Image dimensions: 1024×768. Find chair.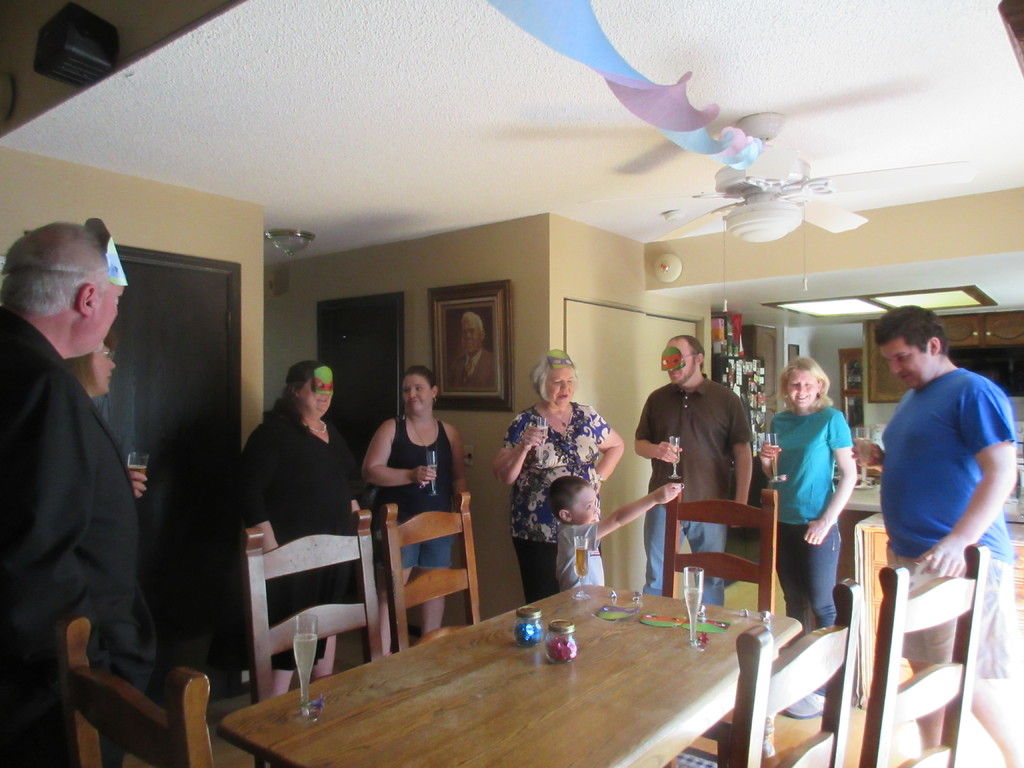
pyautogui.locateOnScreen(244, 502, 390, 696).
